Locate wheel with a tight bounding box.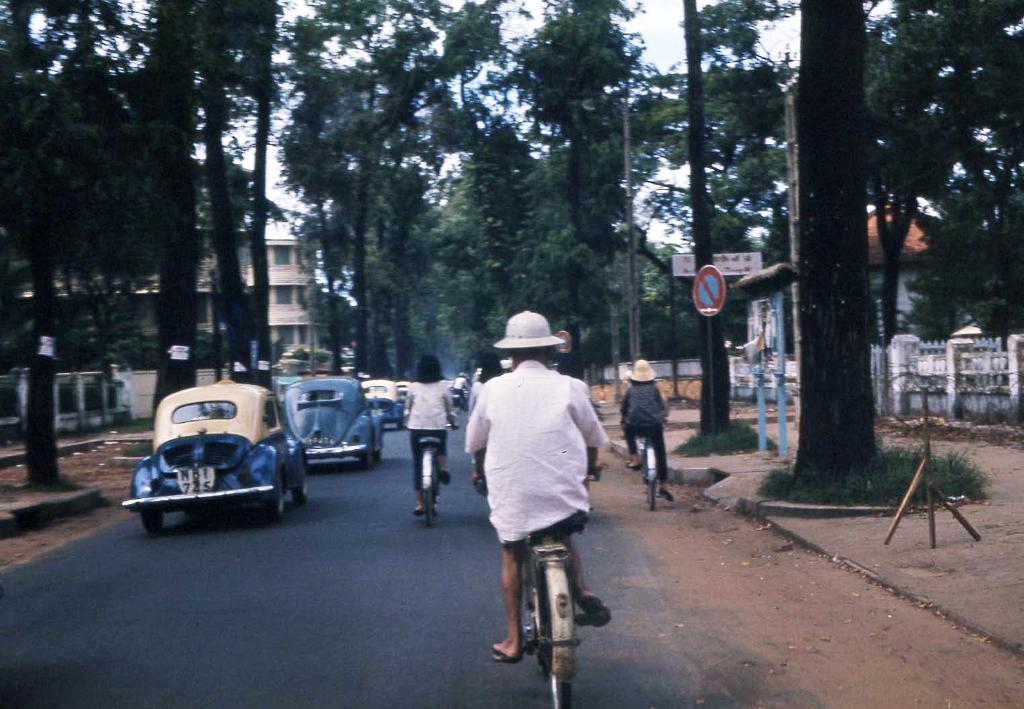
(547, 578, 572, 708).
